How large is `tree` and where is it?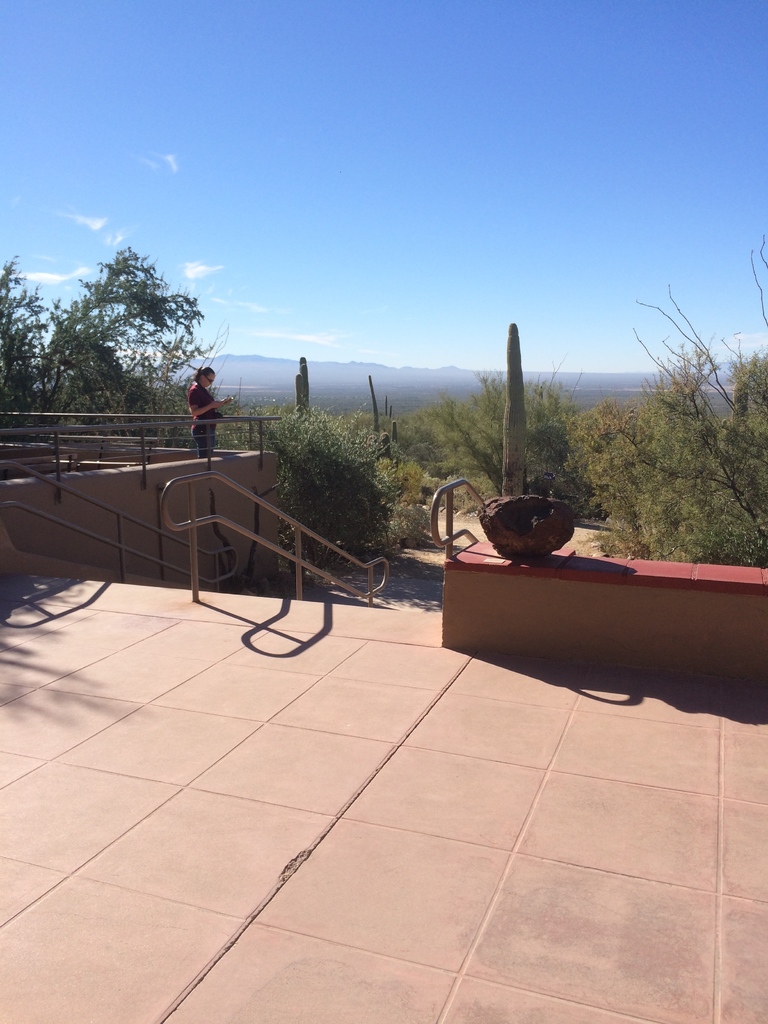
Bounding box: detection(404, 356, 625, 532).
